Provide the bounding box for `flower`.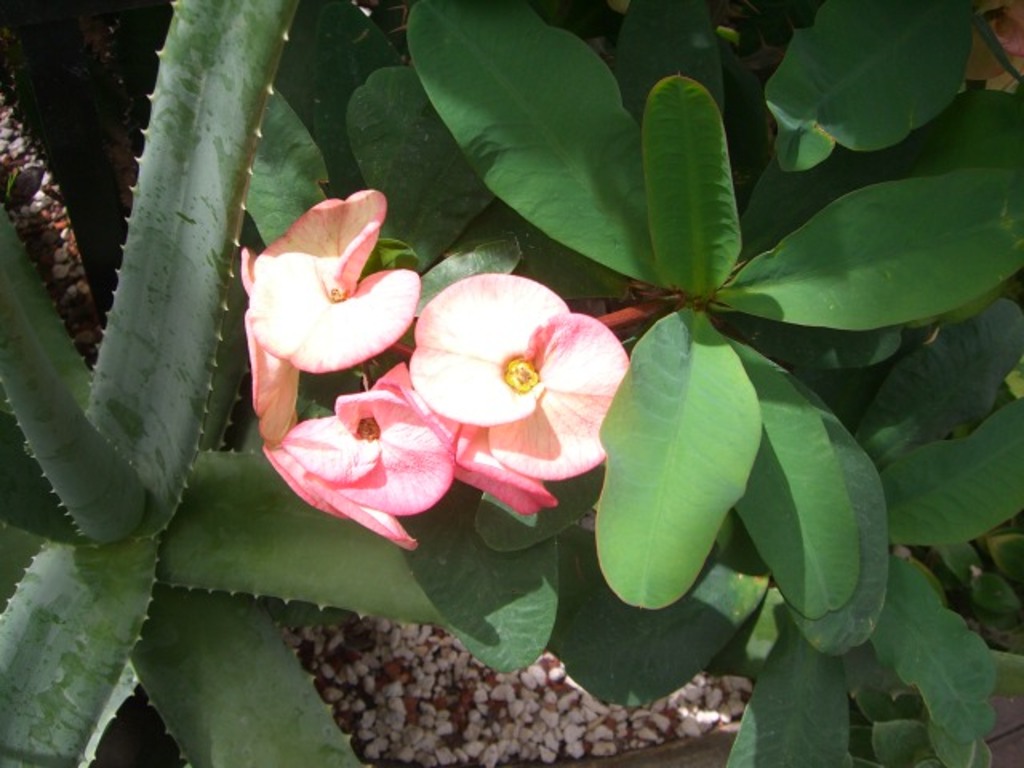
crop(408, 274, 621, 480).
